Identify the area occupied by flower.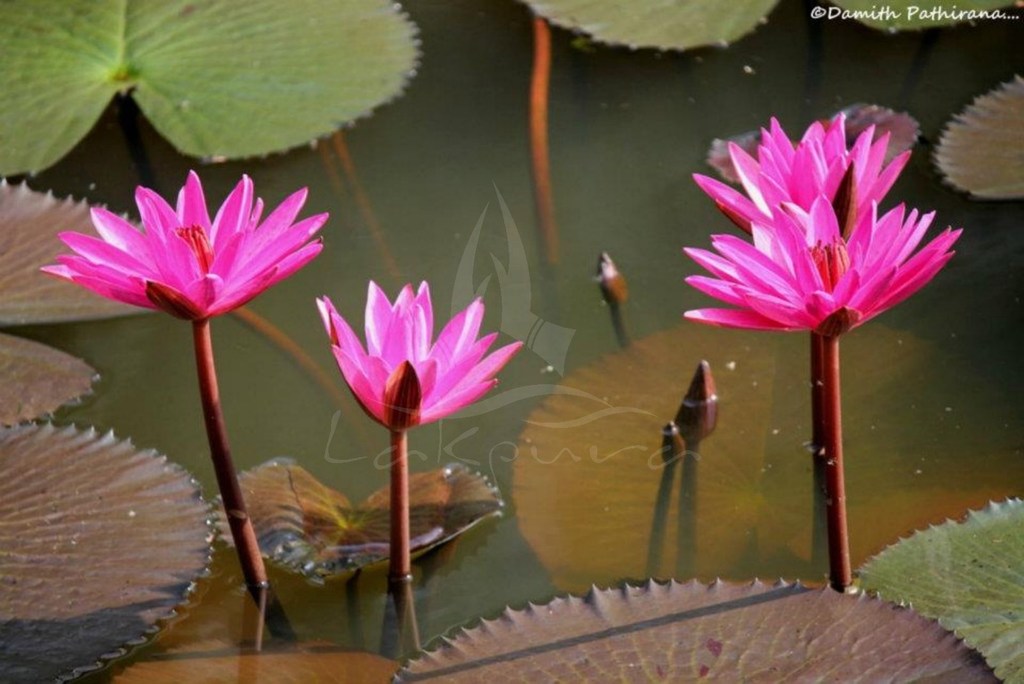
Area: (696, 124, 916, 247).
